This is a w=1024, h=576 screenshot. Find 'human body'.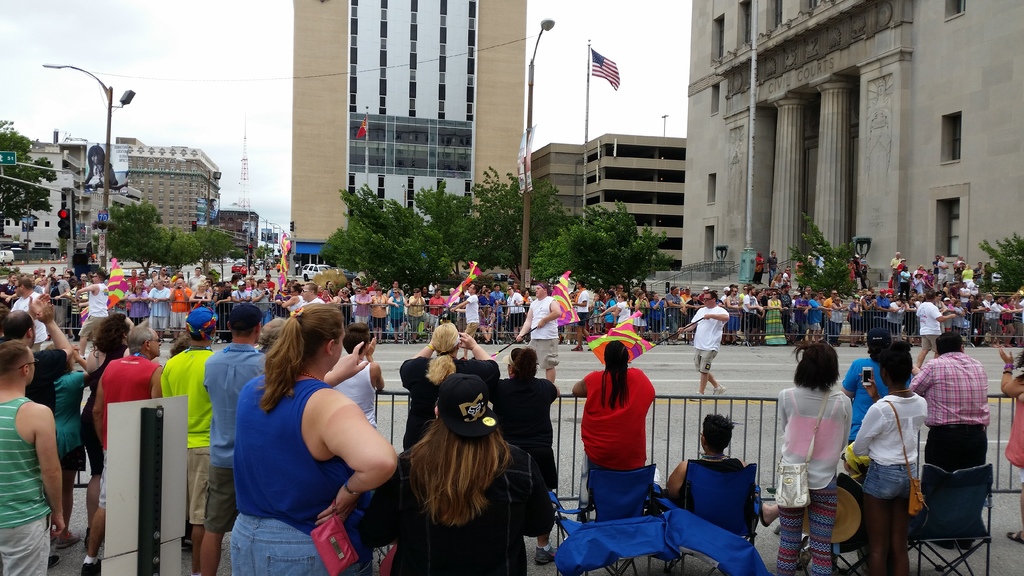
Bounding box: region(5, 338, 67, 574).
